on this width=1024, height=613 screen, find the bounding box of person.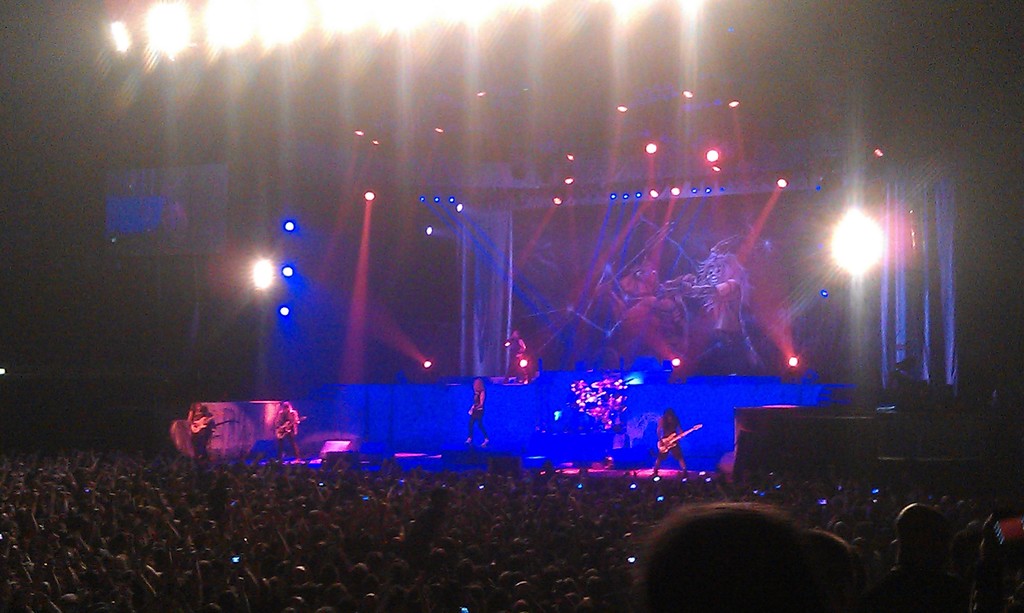
Bounding box: BBox(502, 331, 528, 383).
